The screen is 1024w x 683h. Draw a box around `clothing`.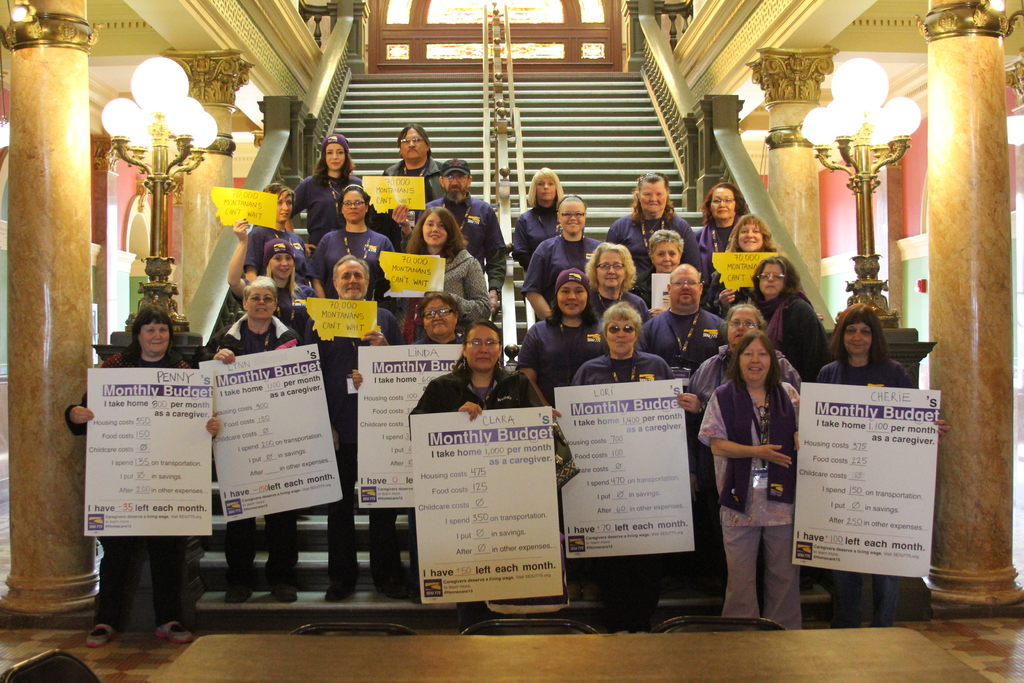
815 348 924 630.
